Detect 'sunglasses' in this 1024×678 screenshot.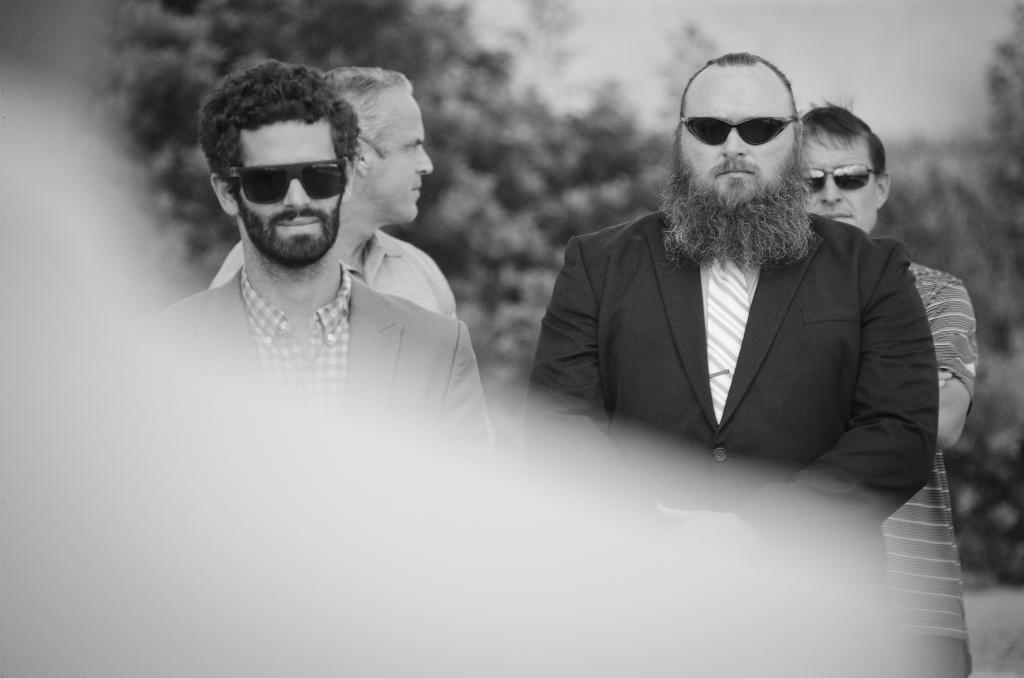
Detection: rect(803, 162, 877, 191).
